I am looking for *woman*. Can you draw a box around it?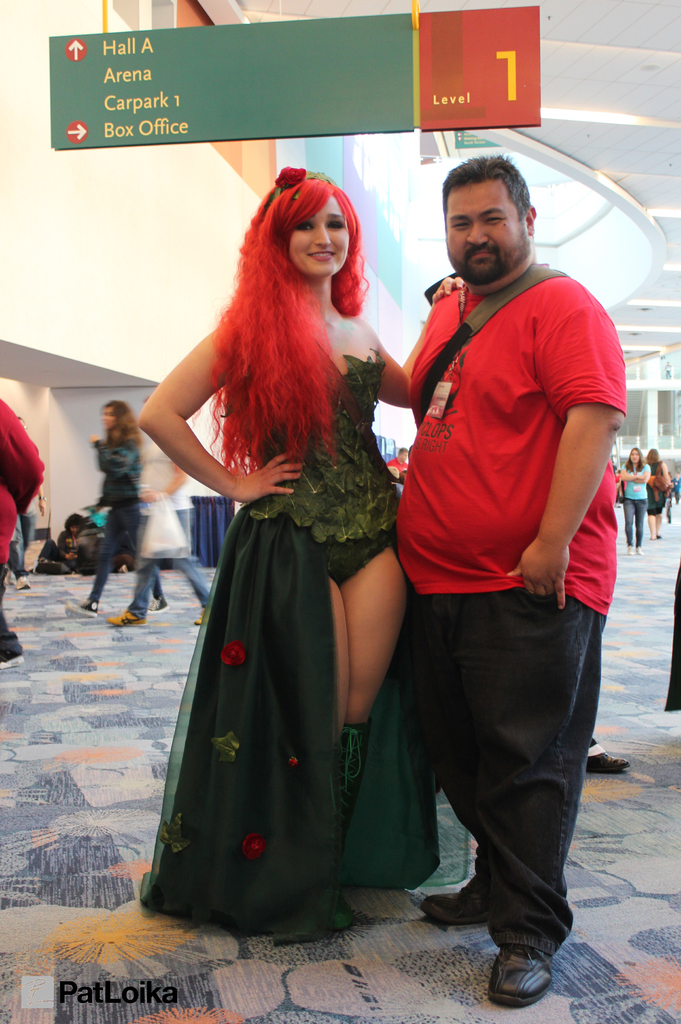
Sure, the bounding box is (left=614, top=445, right=651, bottom=552).
